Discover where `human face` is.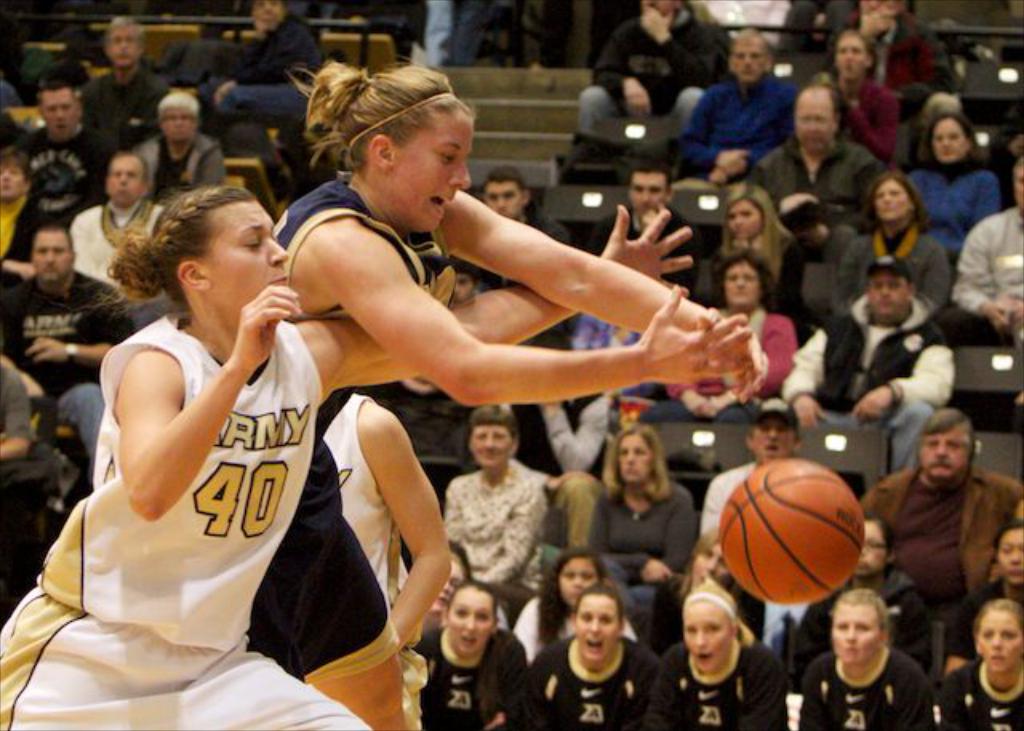
Discovered at x1=618, y1=430, x2=651, y2=483.
